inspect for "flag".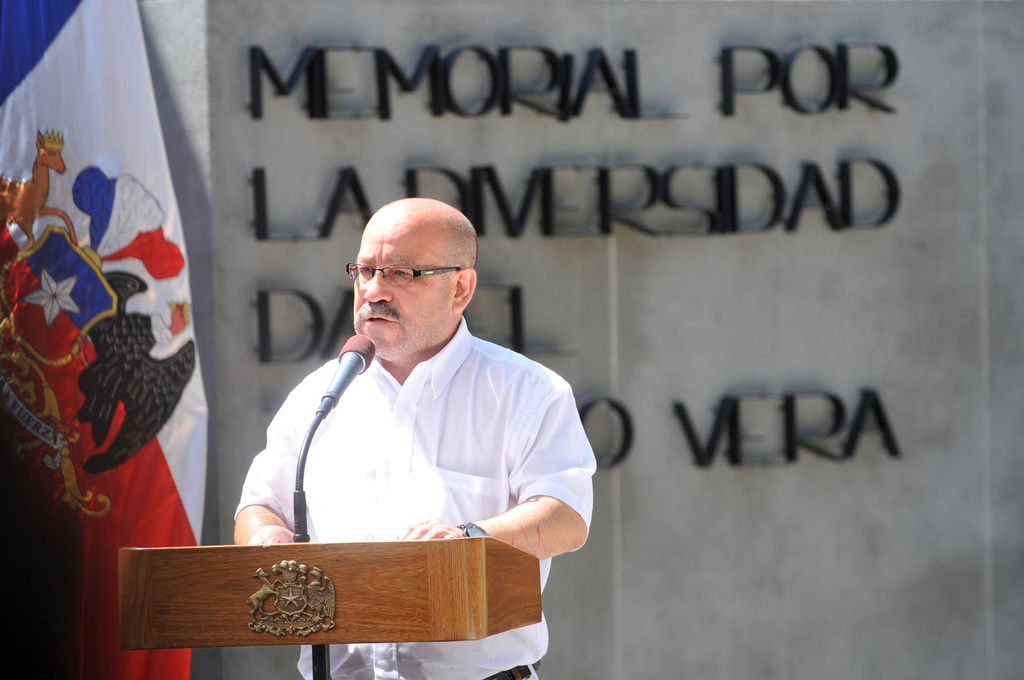
Inspection: box(0, 0, 208, 679).
